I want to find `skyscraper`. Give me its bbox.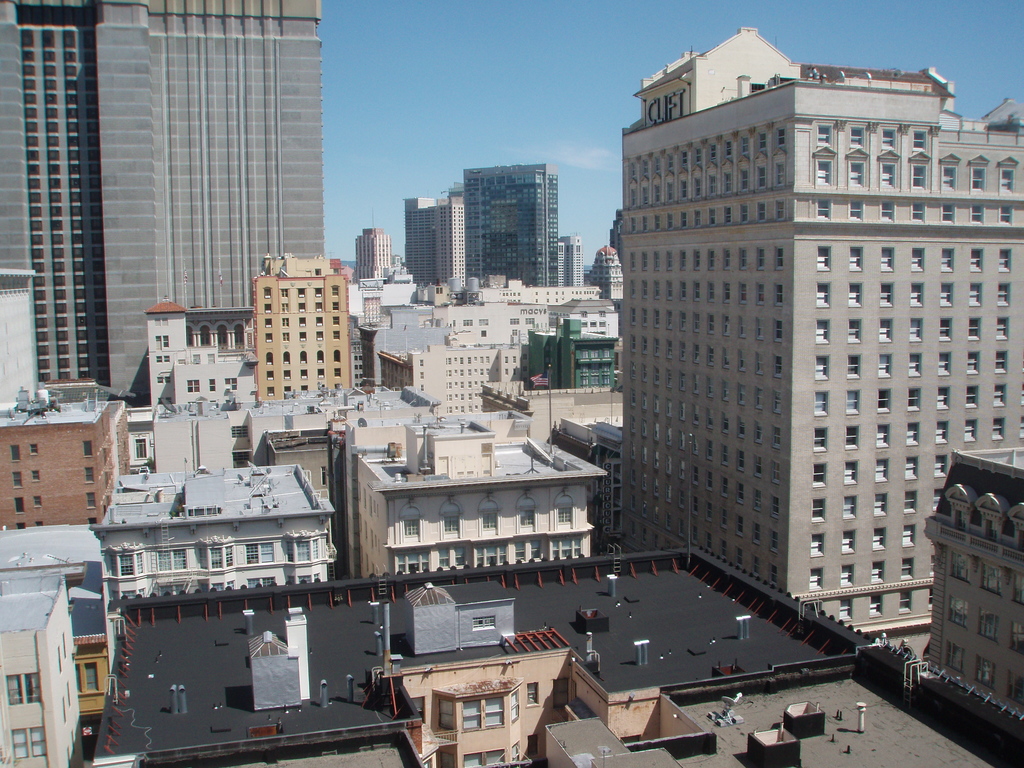
pyautogui.locateOnScreen(0, 277, 47, 408).
